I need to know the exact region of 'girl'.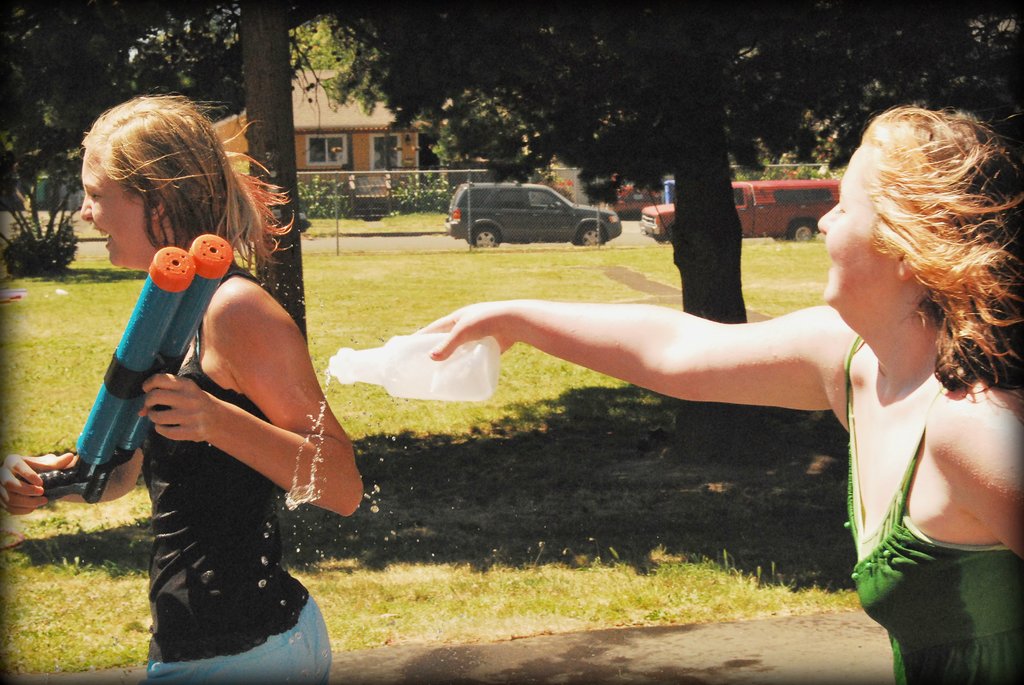
Region: BBox(416, 107, 1023, 684).
